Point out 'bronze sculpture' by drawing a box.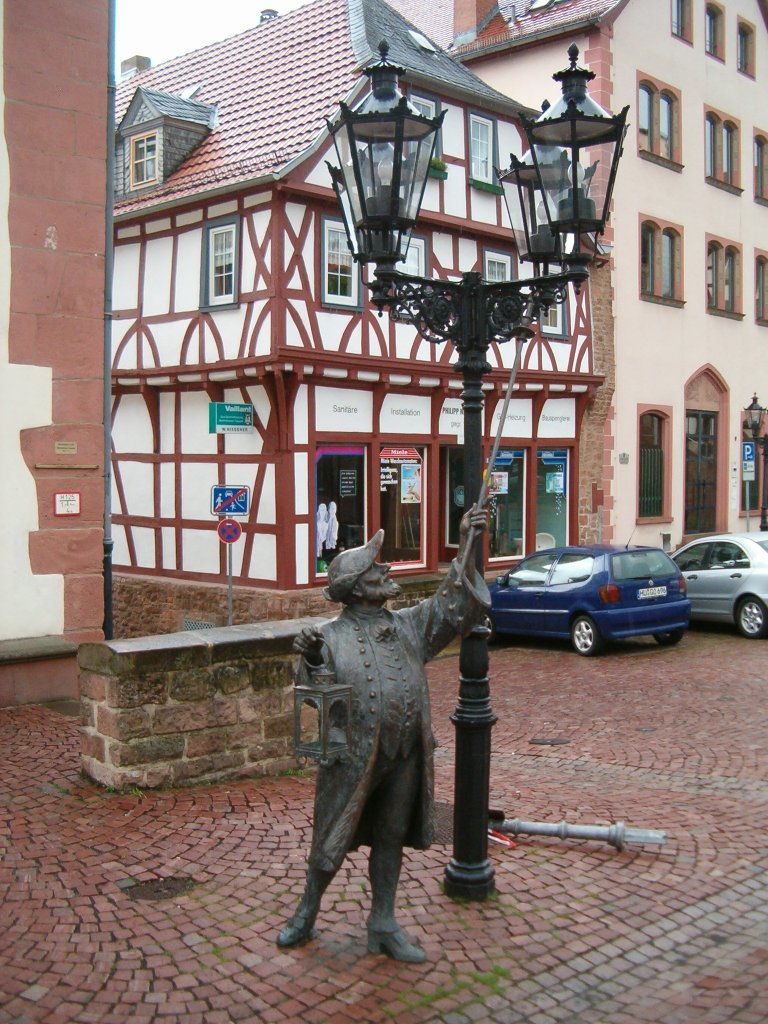
<bbox>292, 505, 498, 976</bbox>.
